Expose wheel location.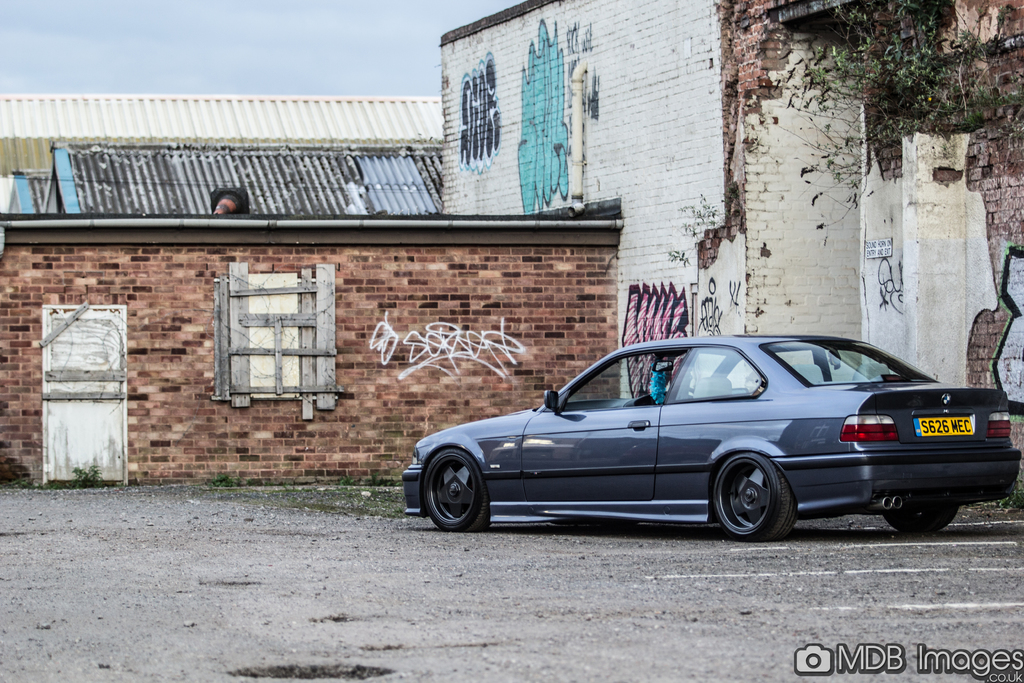
Exposed at BBox(426, 448, 492, 532).
